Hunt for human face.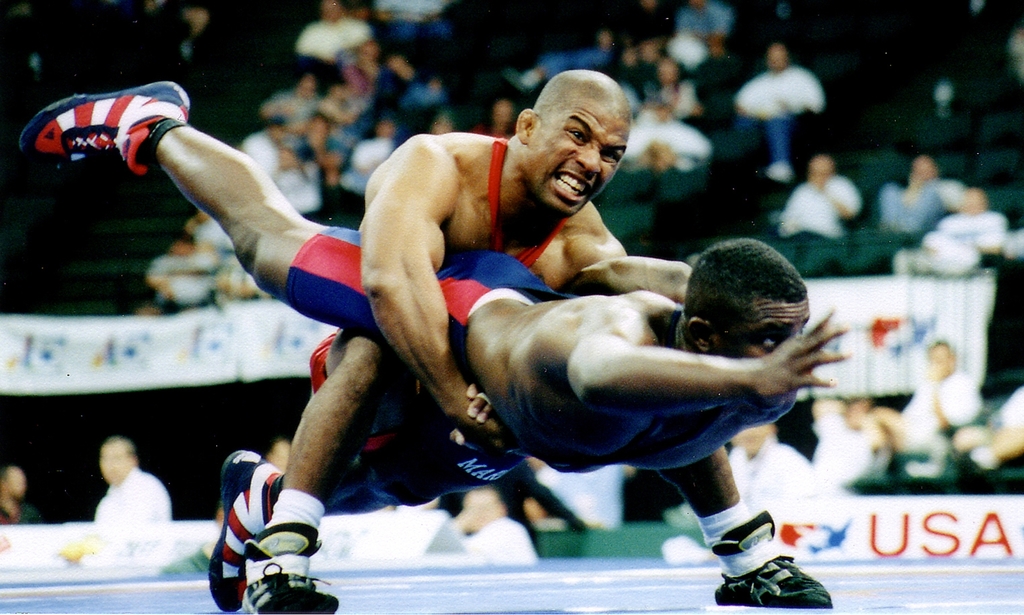
Hunted down at bbox(715, 300, 810, 410).
